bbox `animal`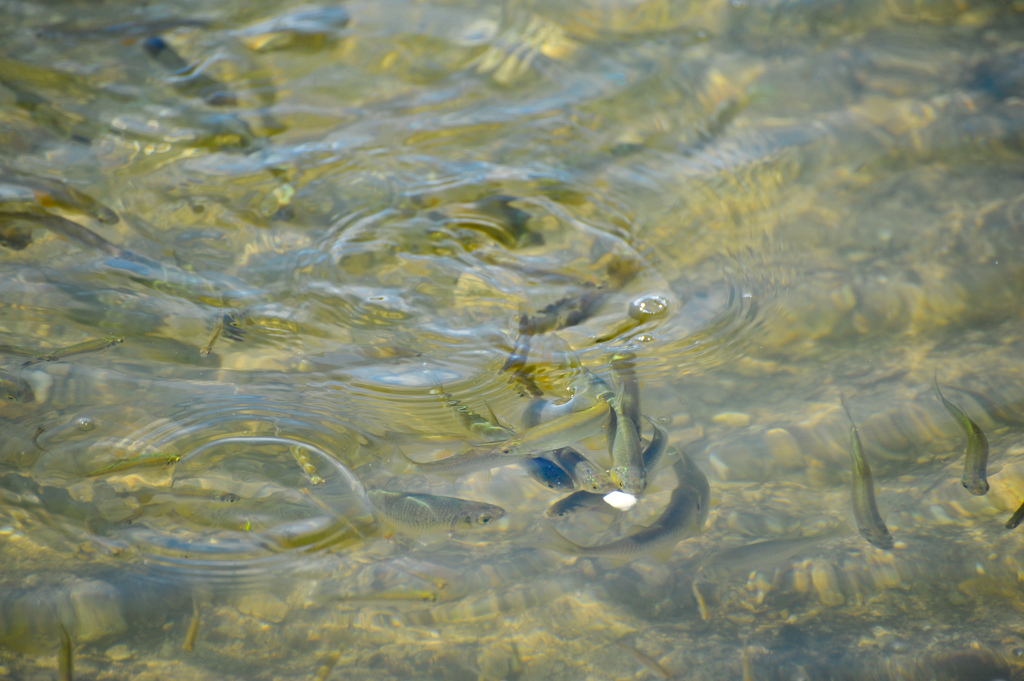
bbox=[184, 591, 198, 655]
